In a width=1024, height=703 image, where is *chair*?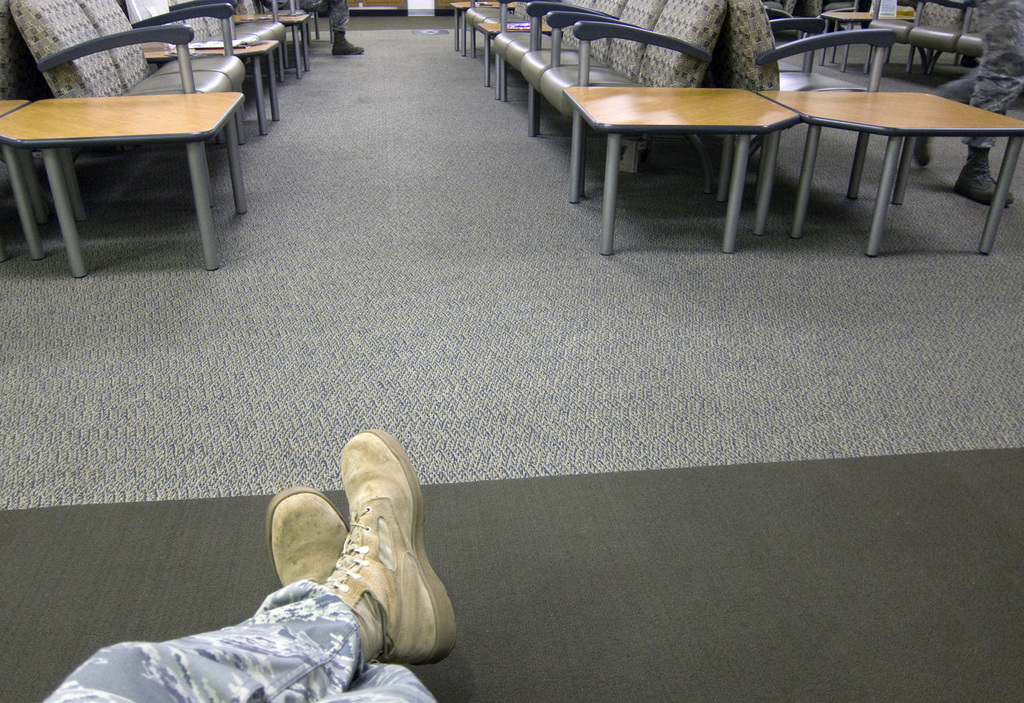
534:0:729:188.
